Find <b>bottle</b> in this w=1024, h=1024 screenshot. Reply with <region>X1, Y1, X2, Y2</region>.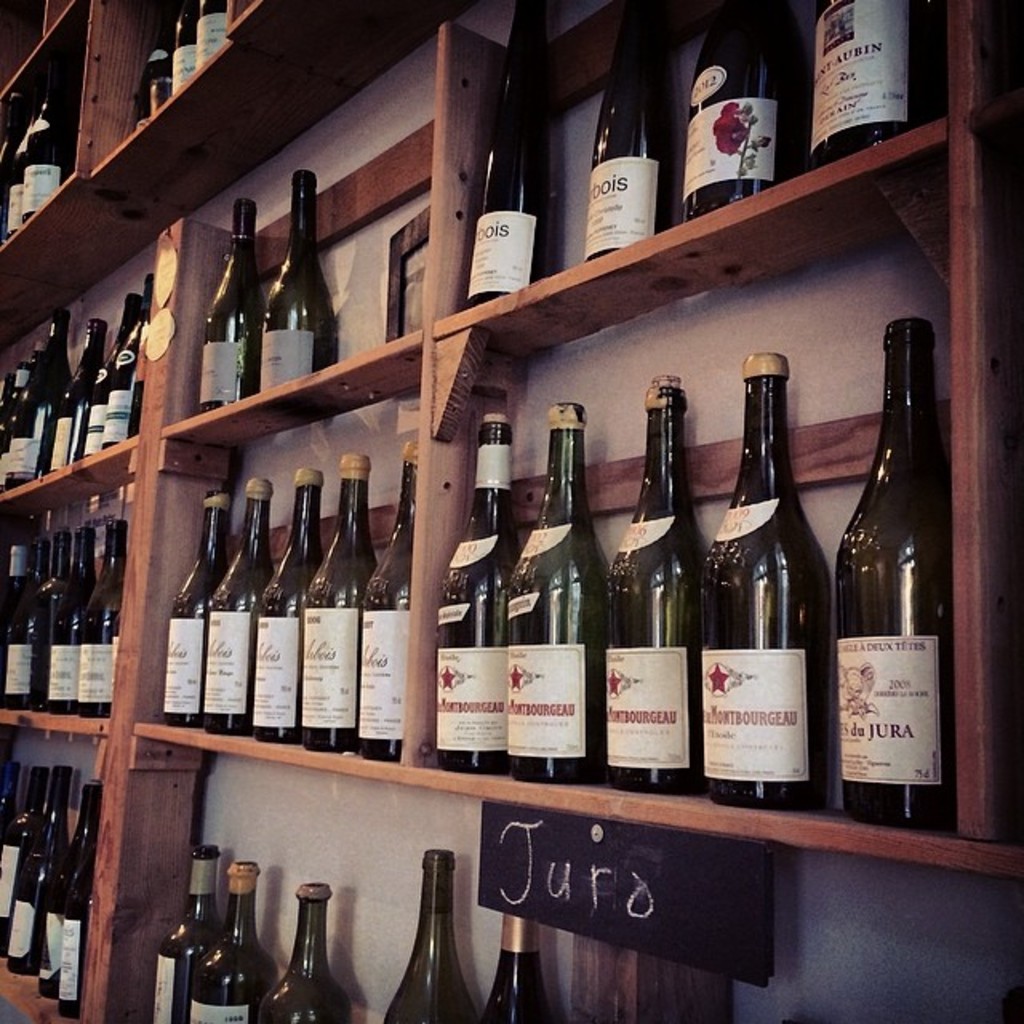
<region>27, 525, 74, 712</region>.
